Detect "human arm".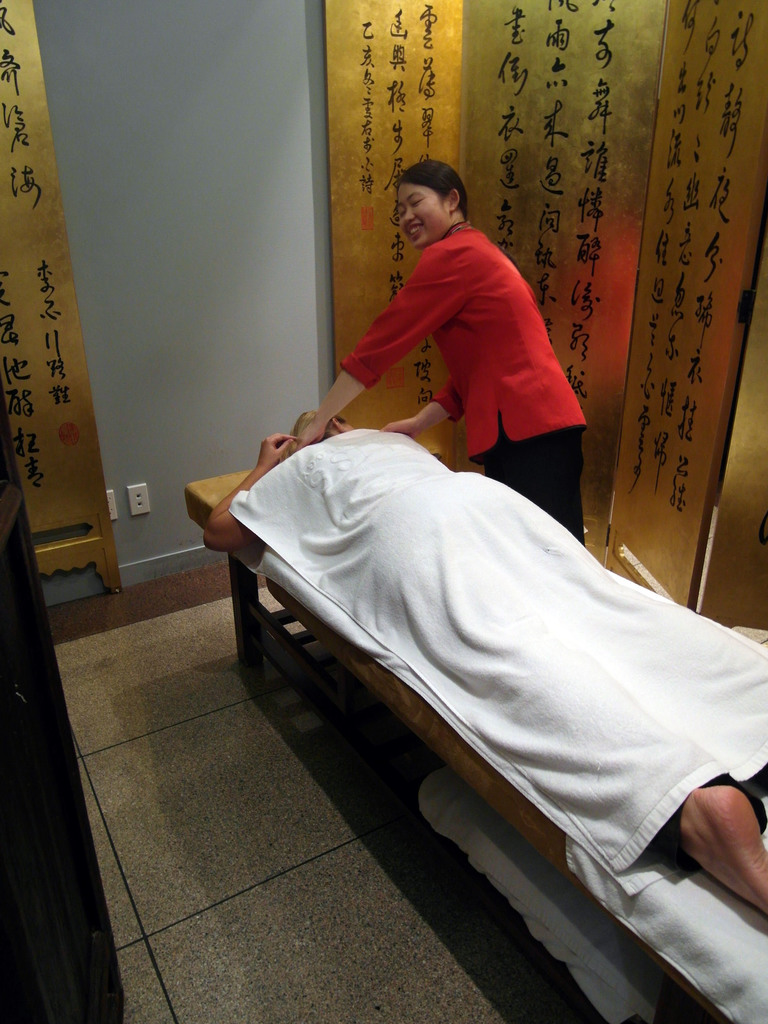
Detected at {"left": 298, "top": 244, "right": 472, "bottom": 445}.
